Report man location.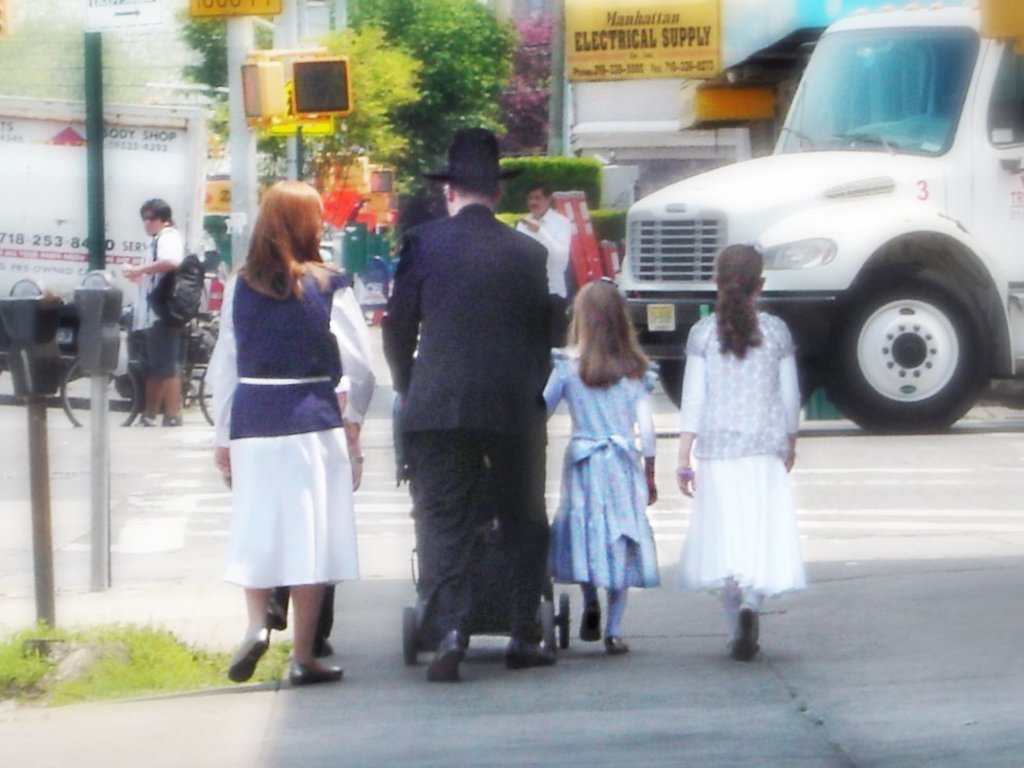
Report: (144, 199, 193, 425).
